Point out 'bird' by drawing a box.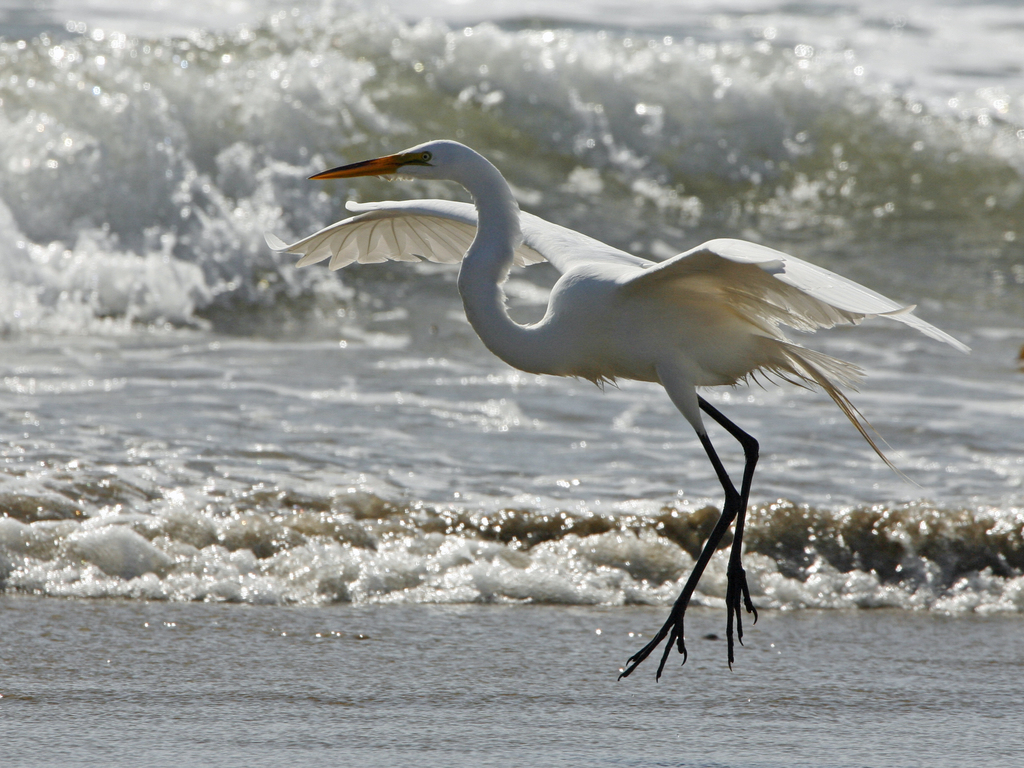
<region>307, 180, 922, 662</region>.
